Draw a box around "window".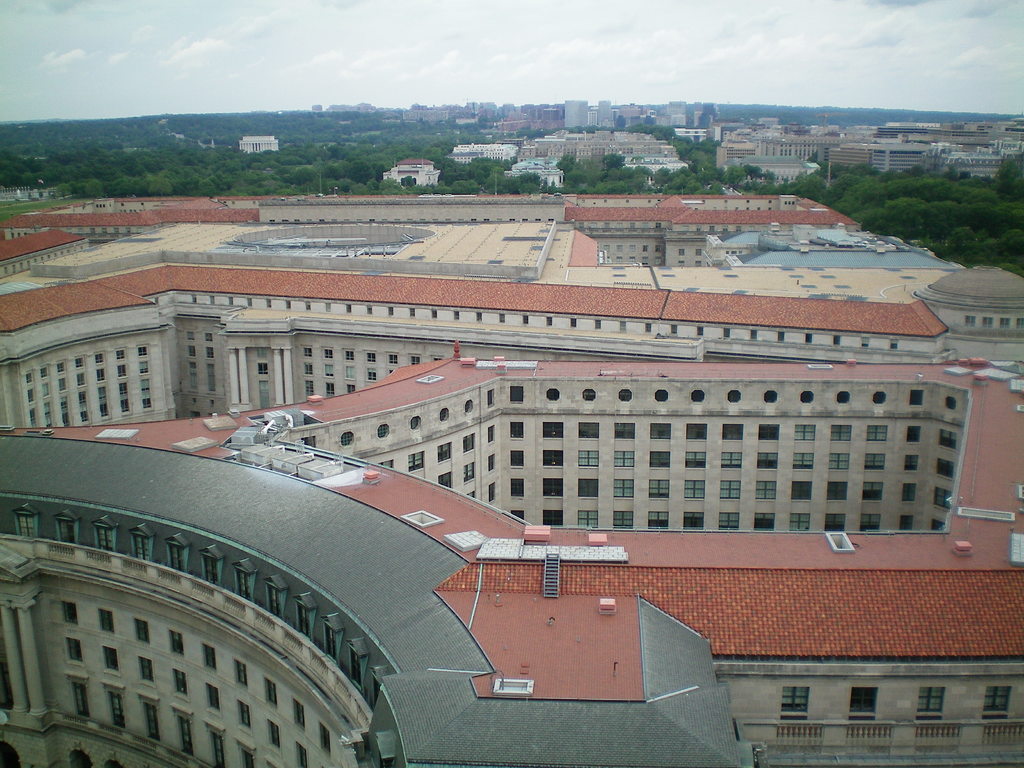
x1=909, y1=425, x2=921, y2=442.
